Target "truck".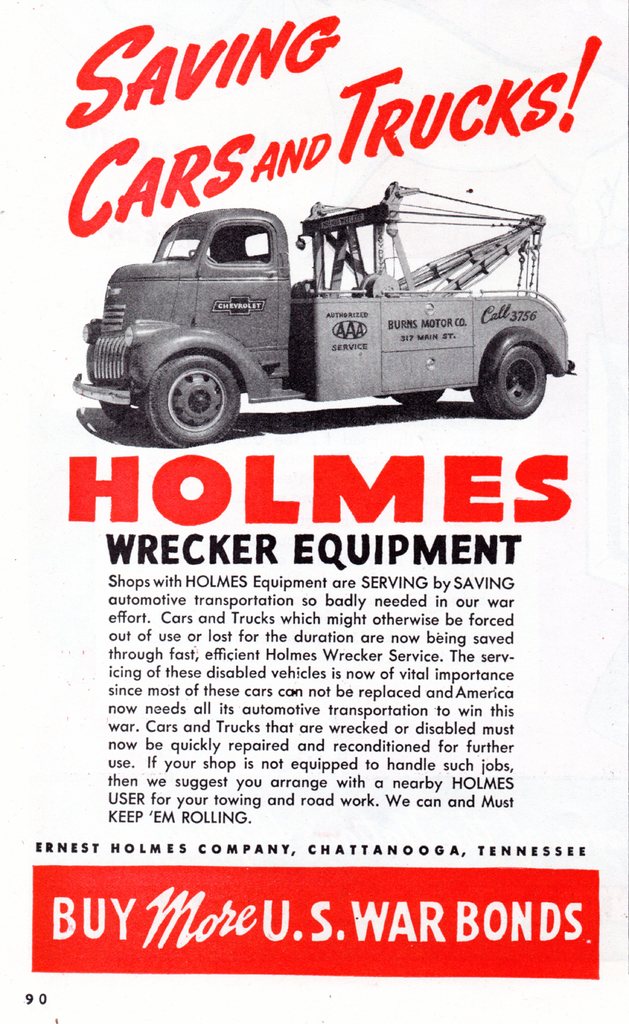
Target region: rect(56, 175, 593, 442).
